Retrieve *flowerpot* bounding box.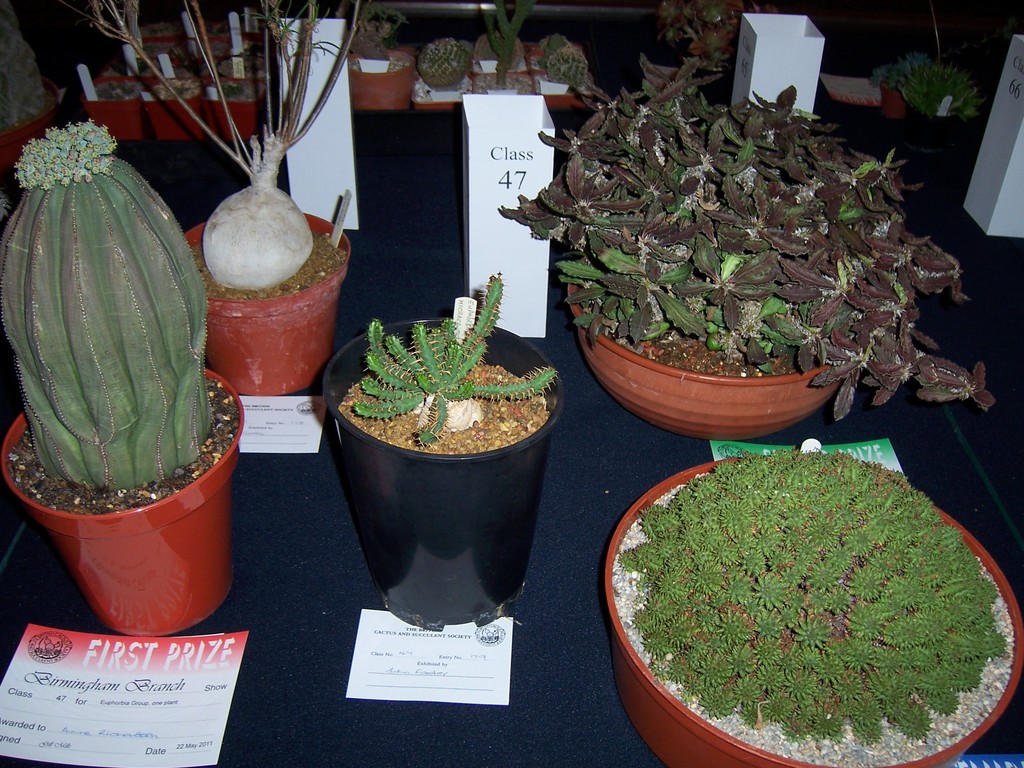
Bounding box: BBox(606, 449, 1023, 767).
